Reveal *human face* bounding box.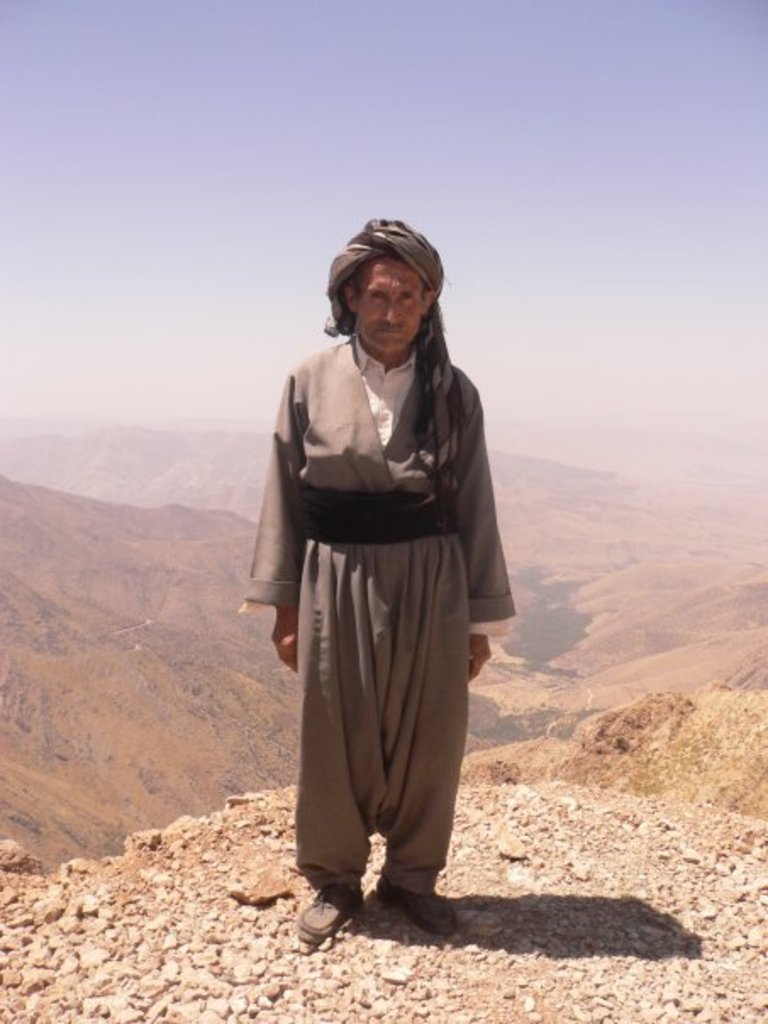
Revealed: <region>346, 254, 420, 356</region>.
